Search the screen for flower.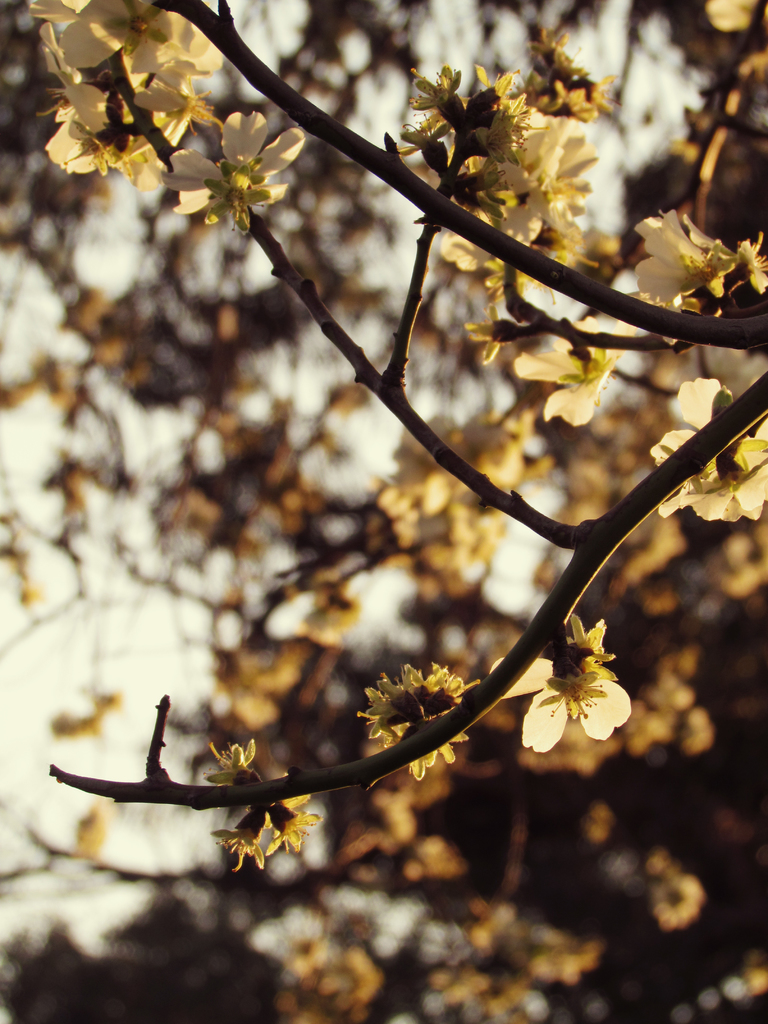
Found at [left=485, top=611, right=628, bottom=753].
